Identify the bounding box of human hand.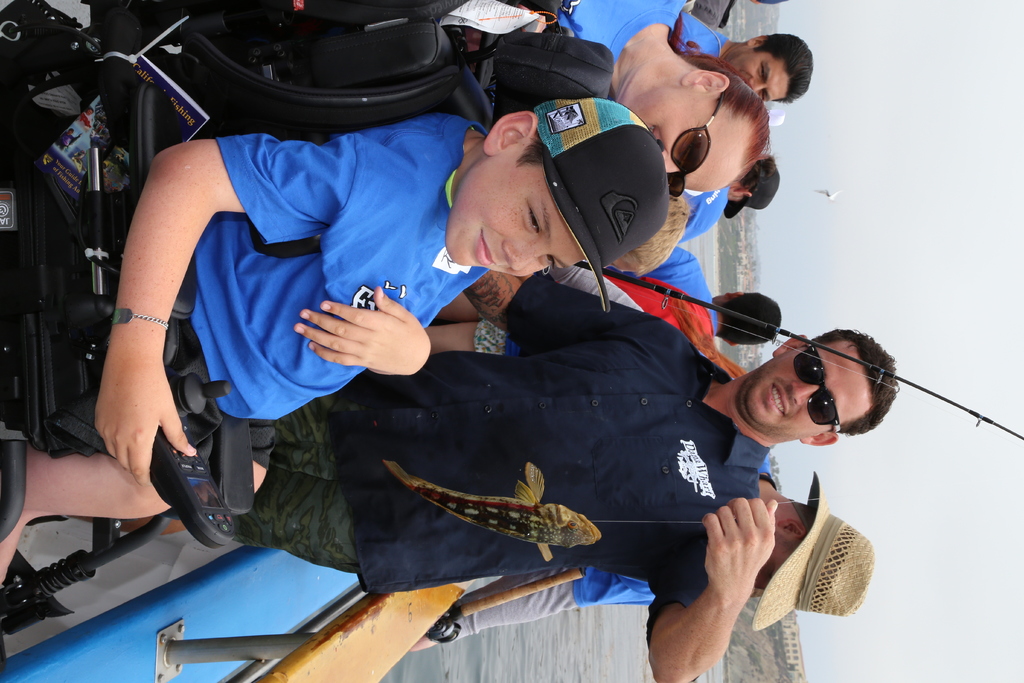
<region>294, 286, 431, 377</region>.
